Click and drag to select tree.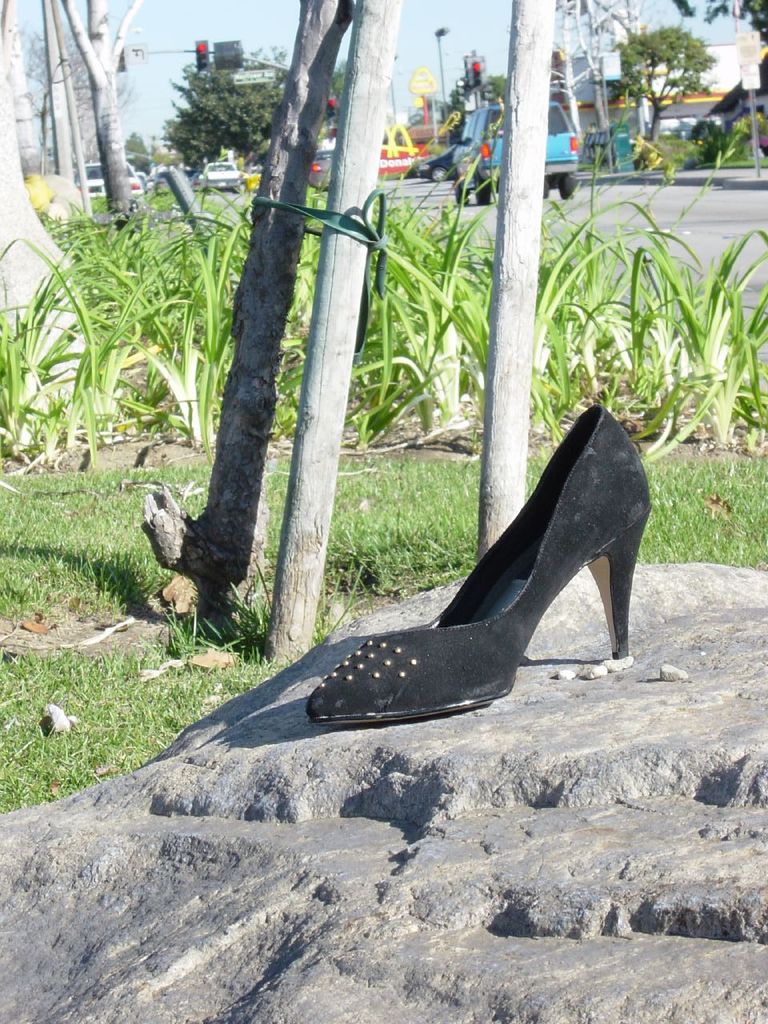
Selection: box=[610, 18, 713, 172].
